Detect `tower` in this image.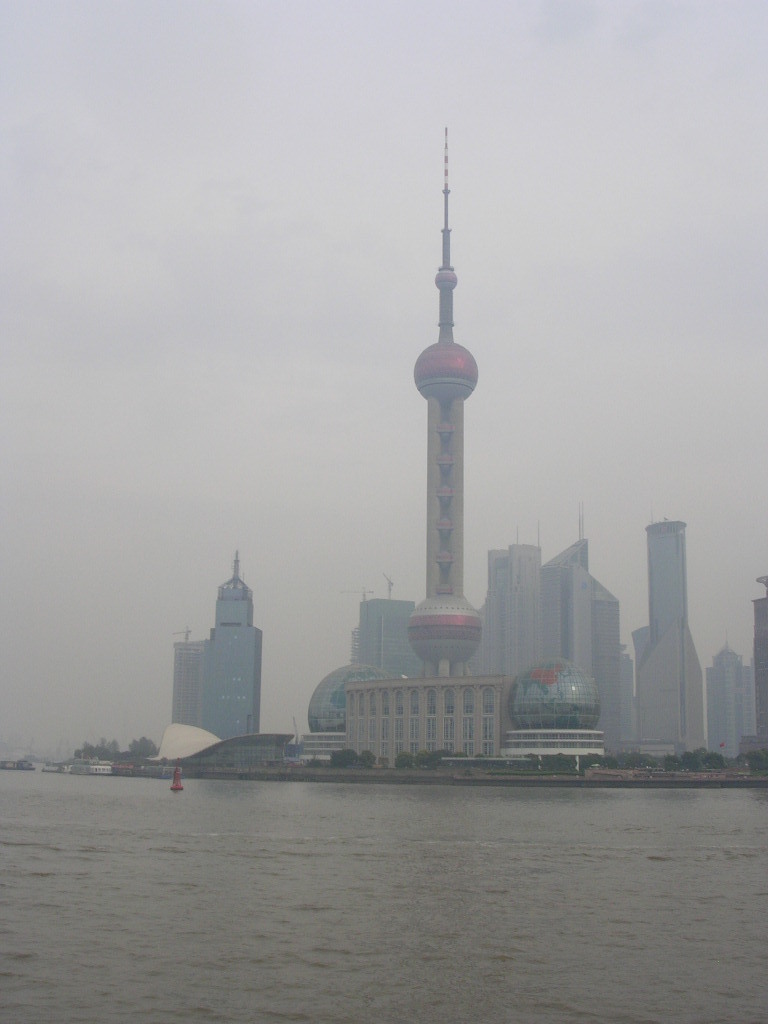
Detection: [632, 516, 709, 755].
